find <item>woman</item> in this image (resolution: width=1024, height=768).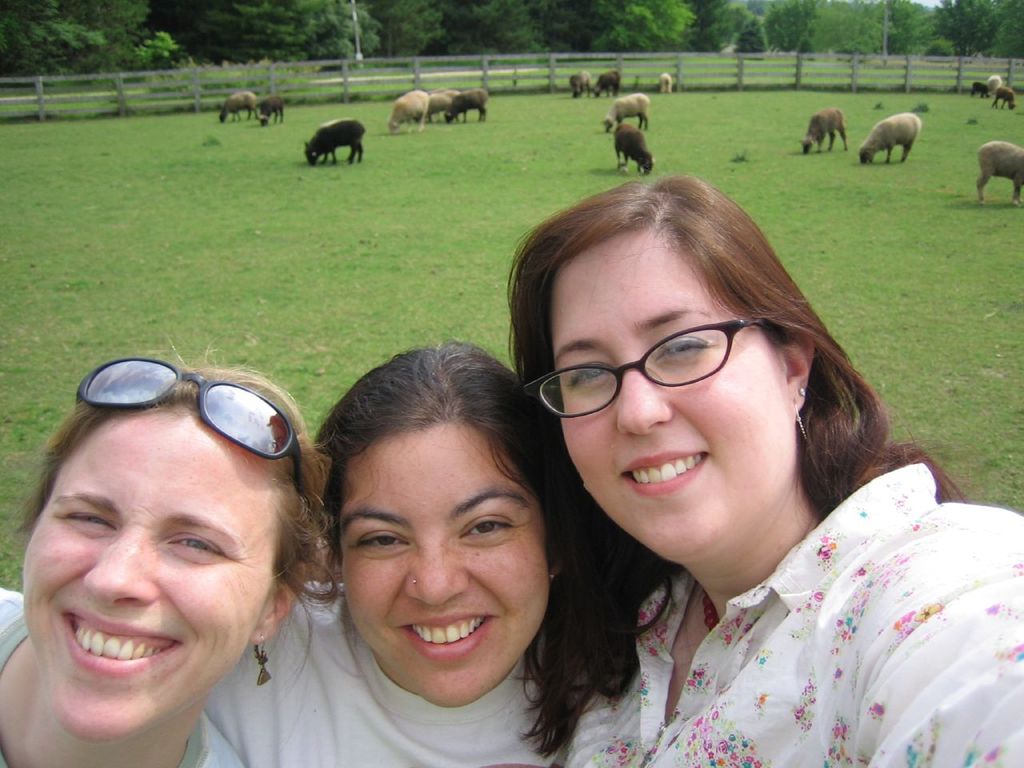
detection(0, 342, 334, 767).
